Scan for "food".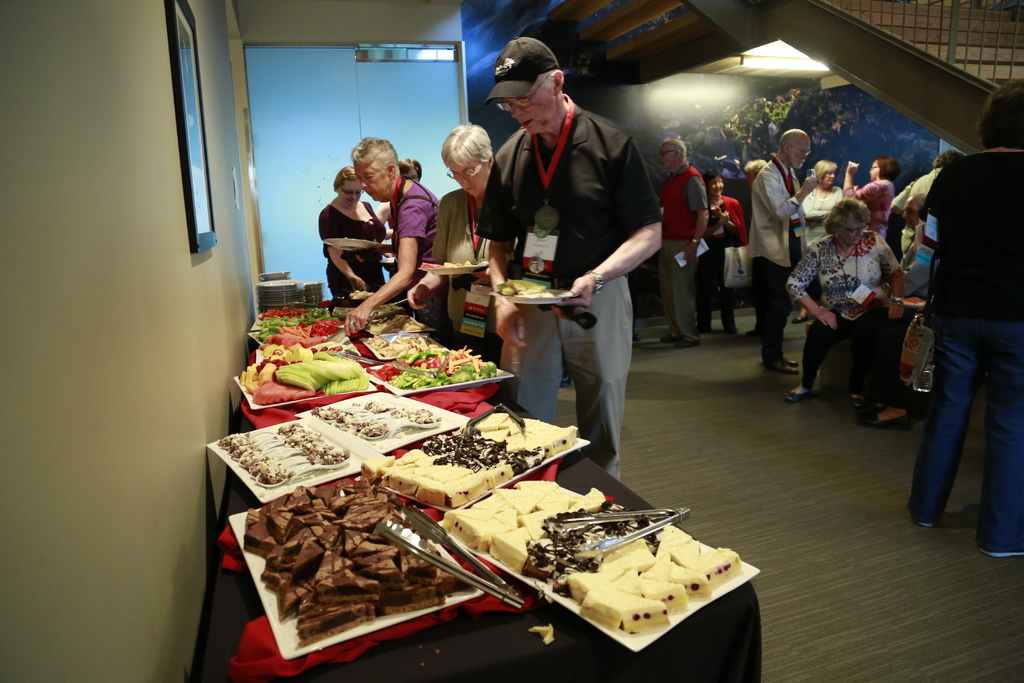
Scan result: <box>903,295,925,304</box>.
